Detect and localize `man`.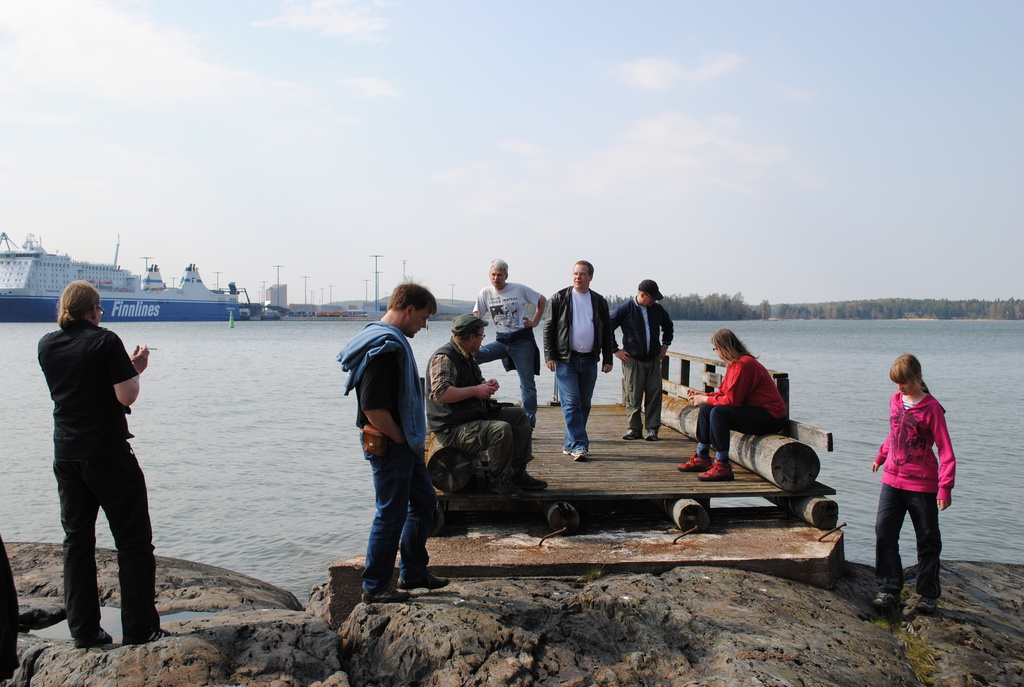
Localized at [left=339, top=283, right=457, bottom=607].
